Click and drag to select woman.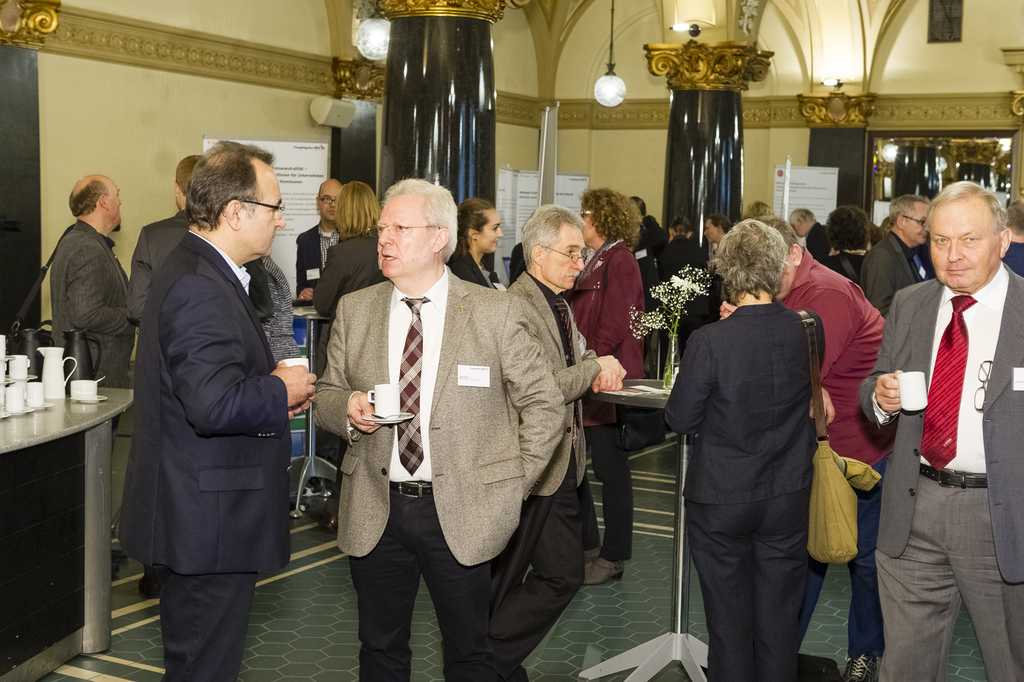
Selection: box=[311, 176, 388, 529].
